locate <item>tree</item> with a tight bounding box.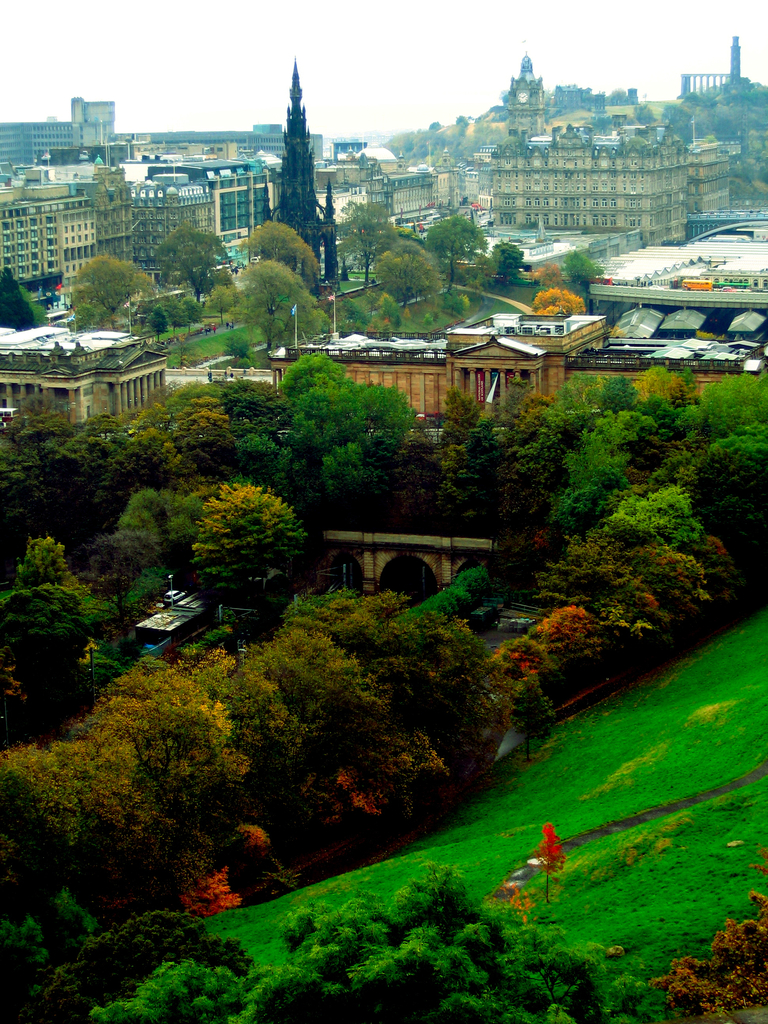
<region>69, 253, 171, 340</region>.
